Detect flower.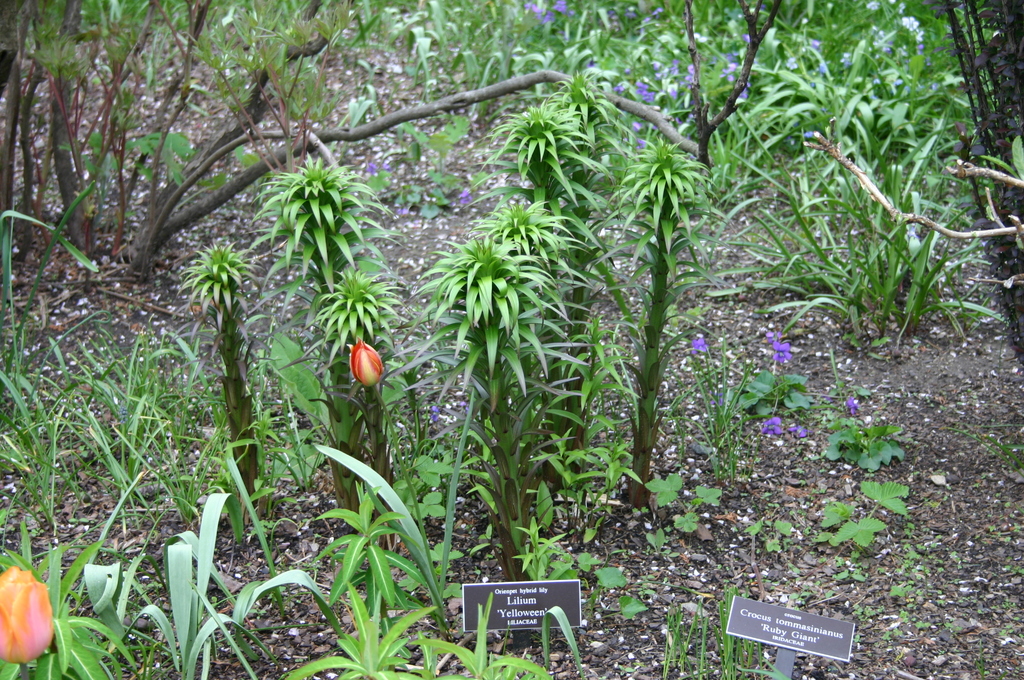
Detected at 458, 399, 468, 409.
